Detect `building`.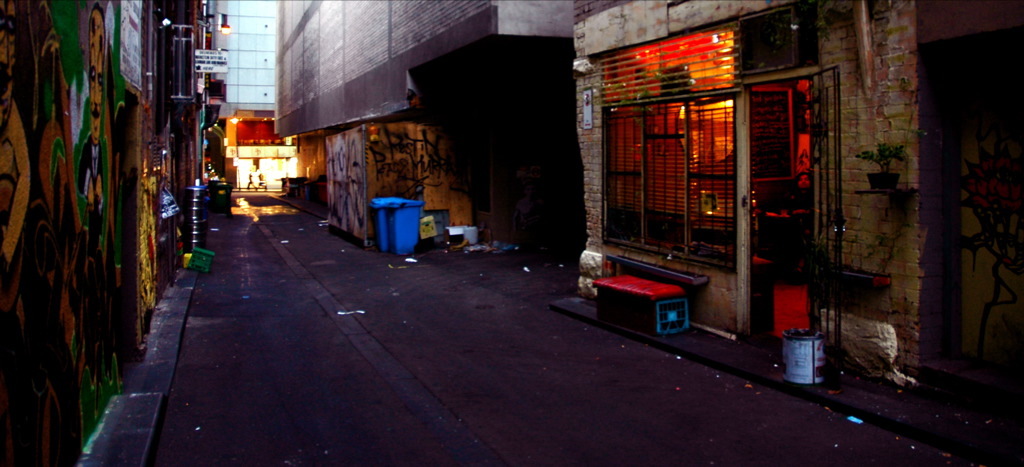
Detected at {"left": 0, "top": 0, "right": 208, "bottom": 466}.
